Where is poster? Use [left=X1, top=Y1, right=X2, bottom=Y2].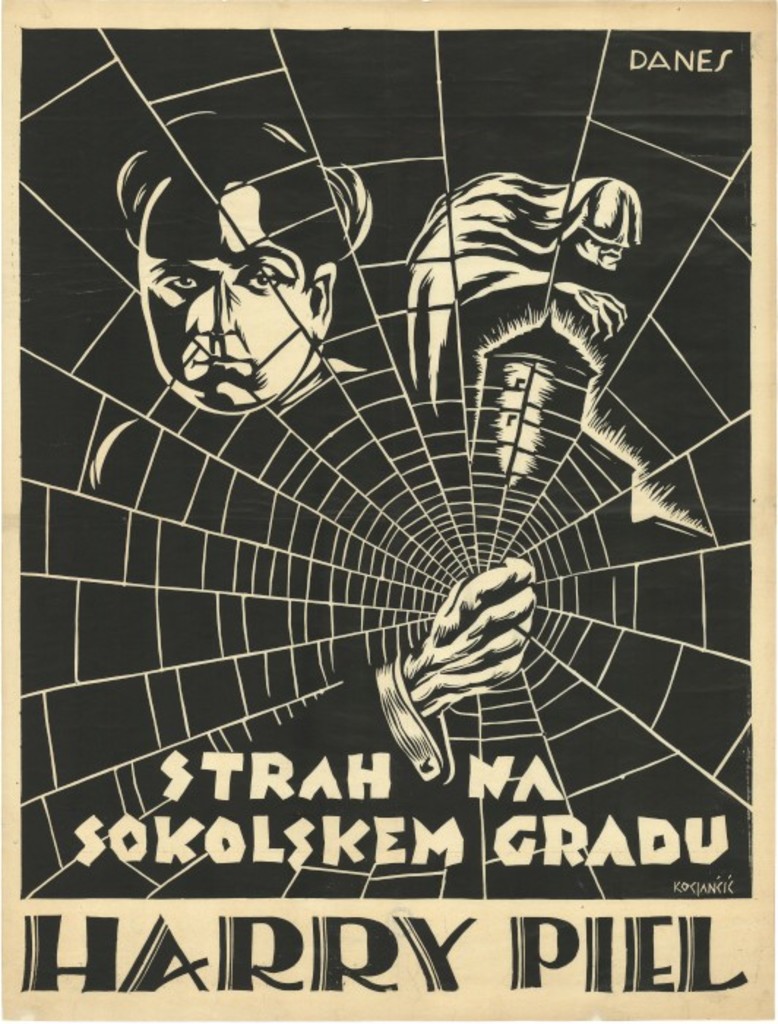
[left=25, top=0, right=774, bottom=1023].
